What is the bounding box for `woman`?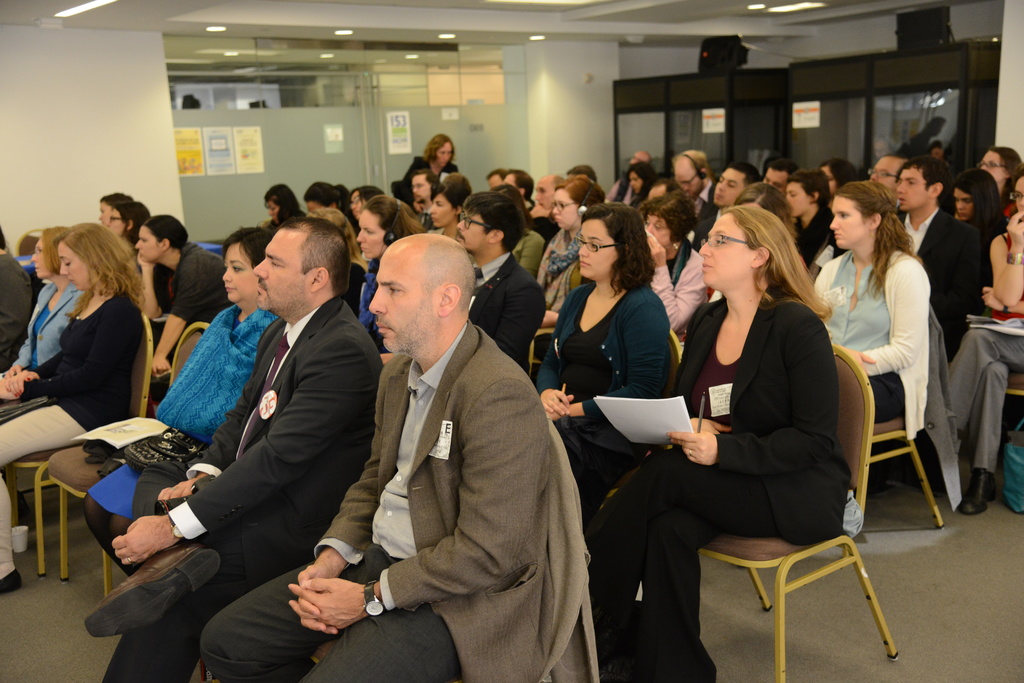
BBox(636, 191, 704, 339).
